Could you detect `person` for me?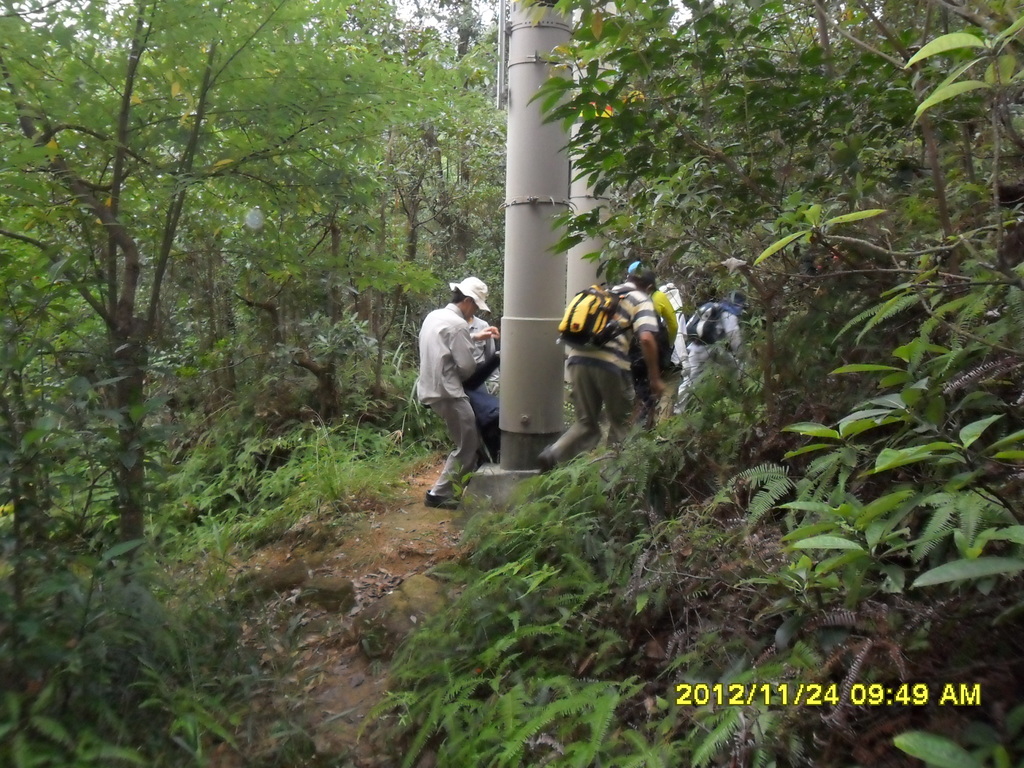
Detection result: 541/264/668/463.
